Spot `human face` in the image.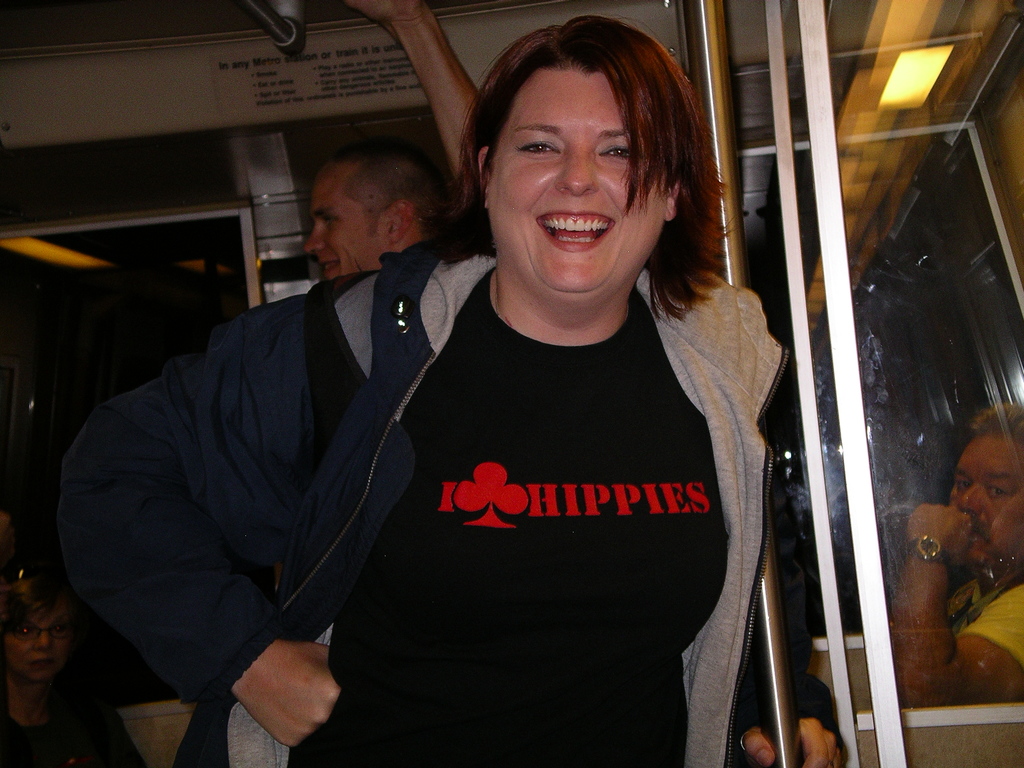
`human face` found at [4,591,72,681].
